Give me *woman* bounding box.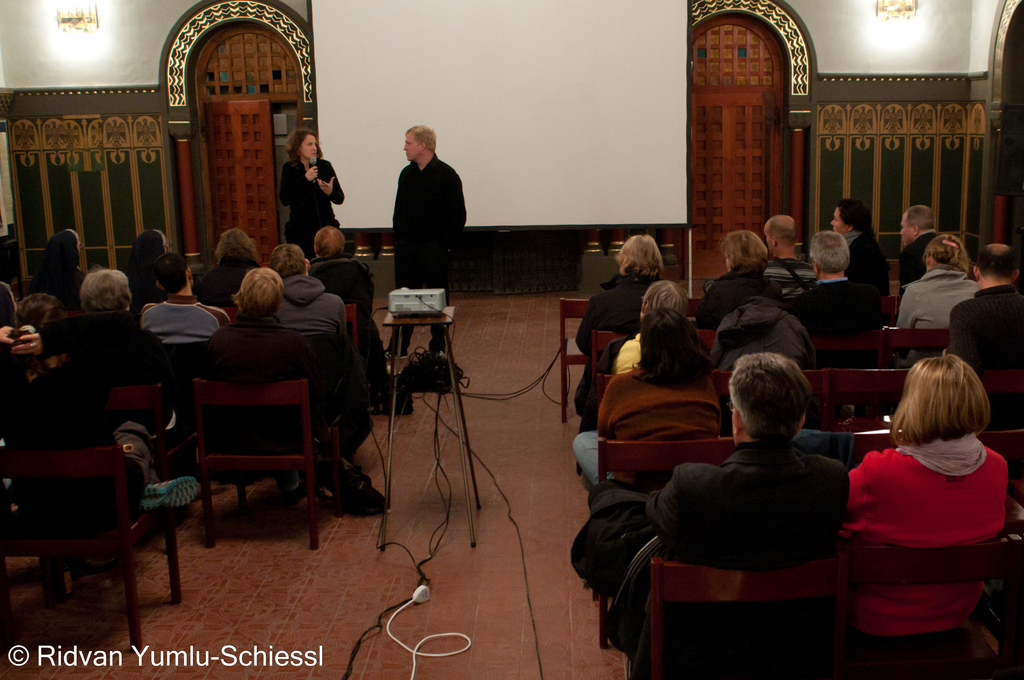
[836, 329, 1016, 666].
